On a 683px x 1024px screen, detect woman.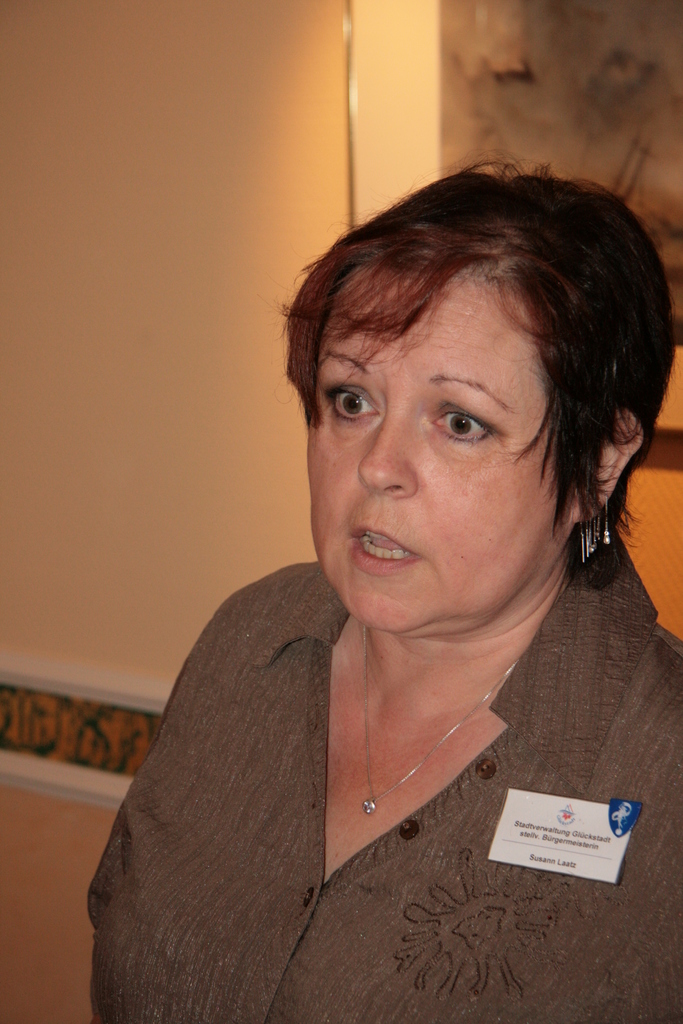
88,147,679,977.
